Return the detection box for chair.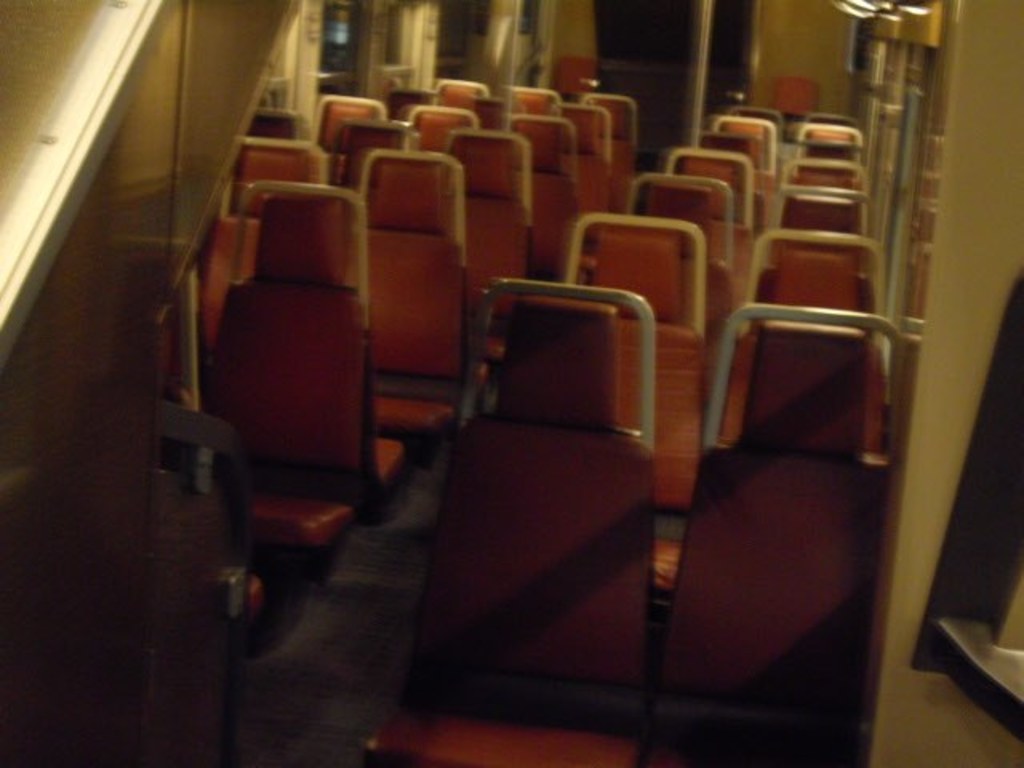
left=694, top=123, right=766, bottom=205.
